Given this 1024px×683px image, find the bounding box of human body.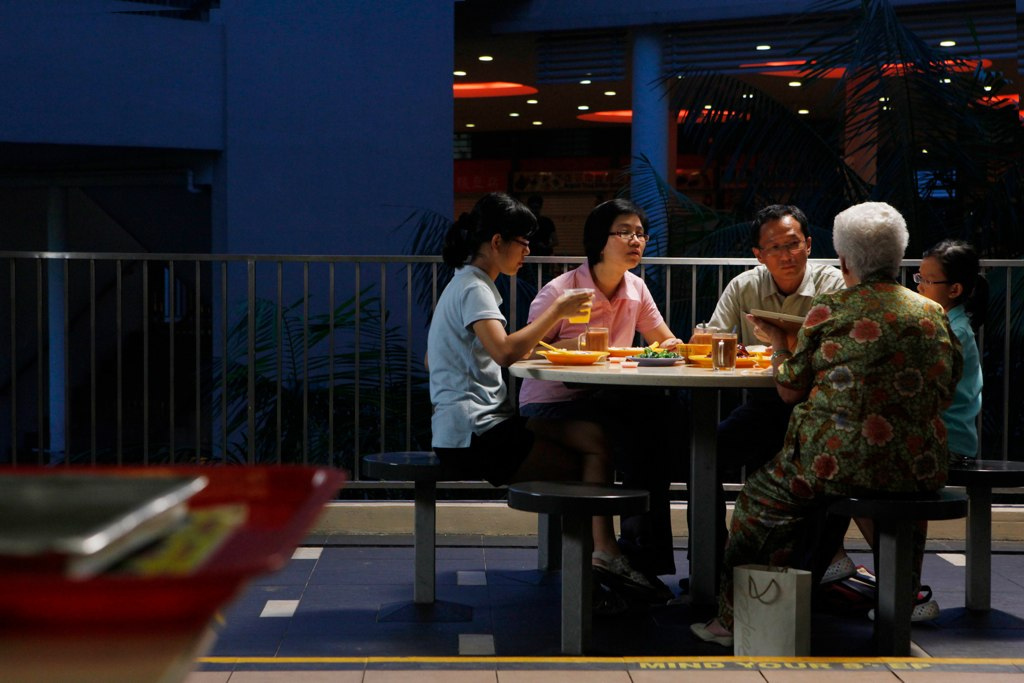
<bbox>428, 262, 660, 611</bbox>.
